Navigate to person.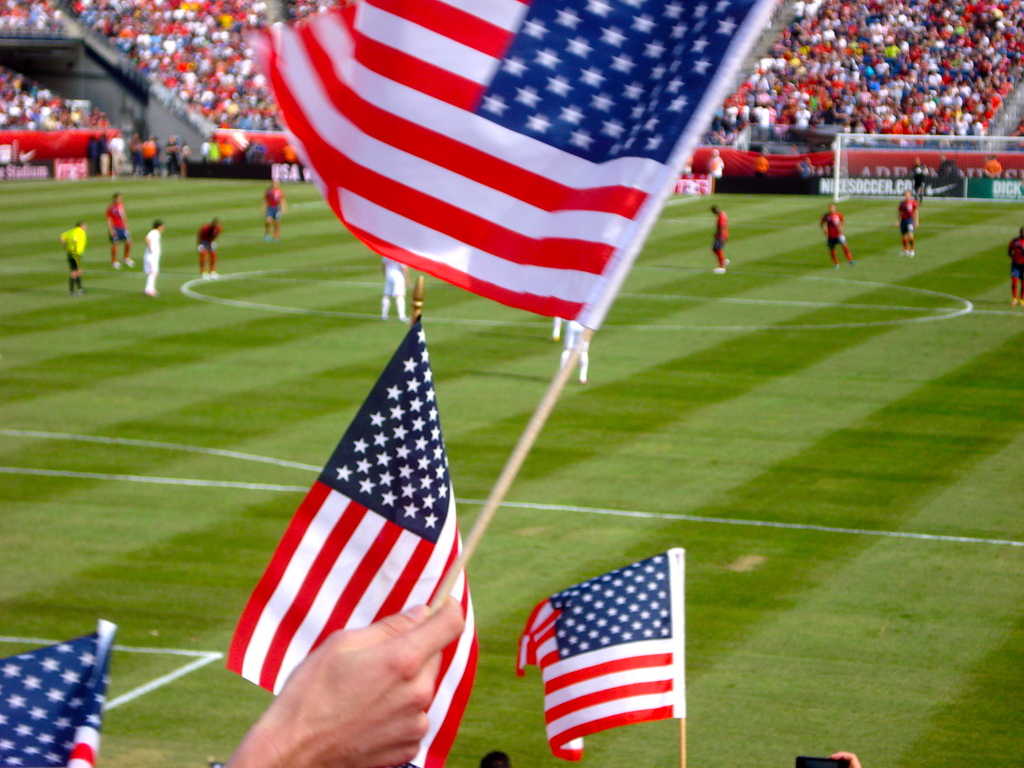
Navigation target: 1007 223 1023 303.
